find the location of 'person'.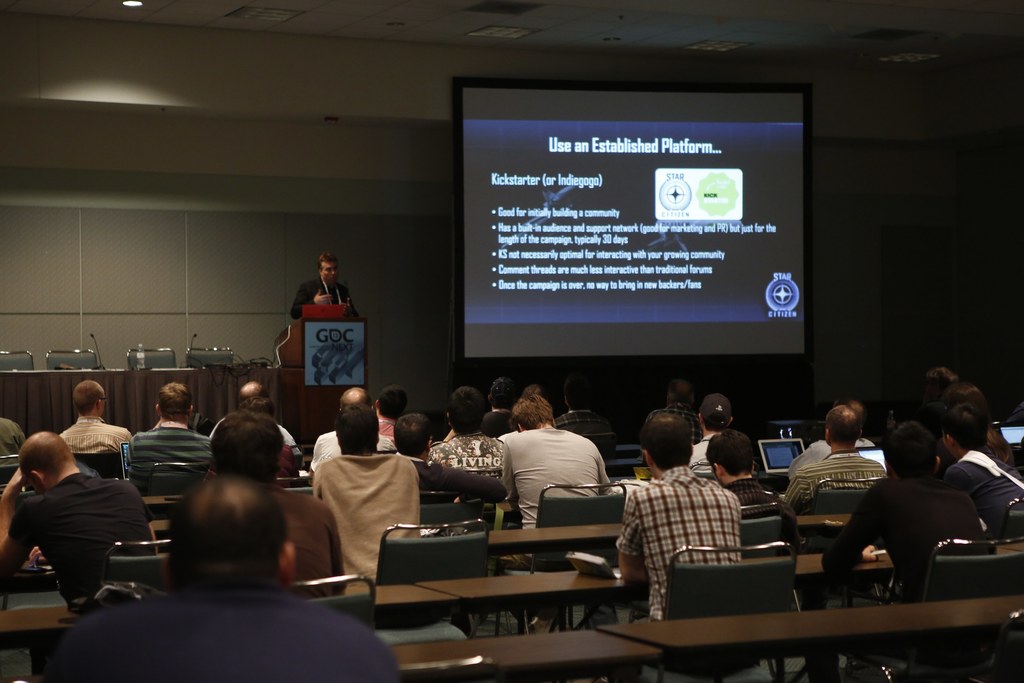
Location: bbox(122, 383, 223, 502).
